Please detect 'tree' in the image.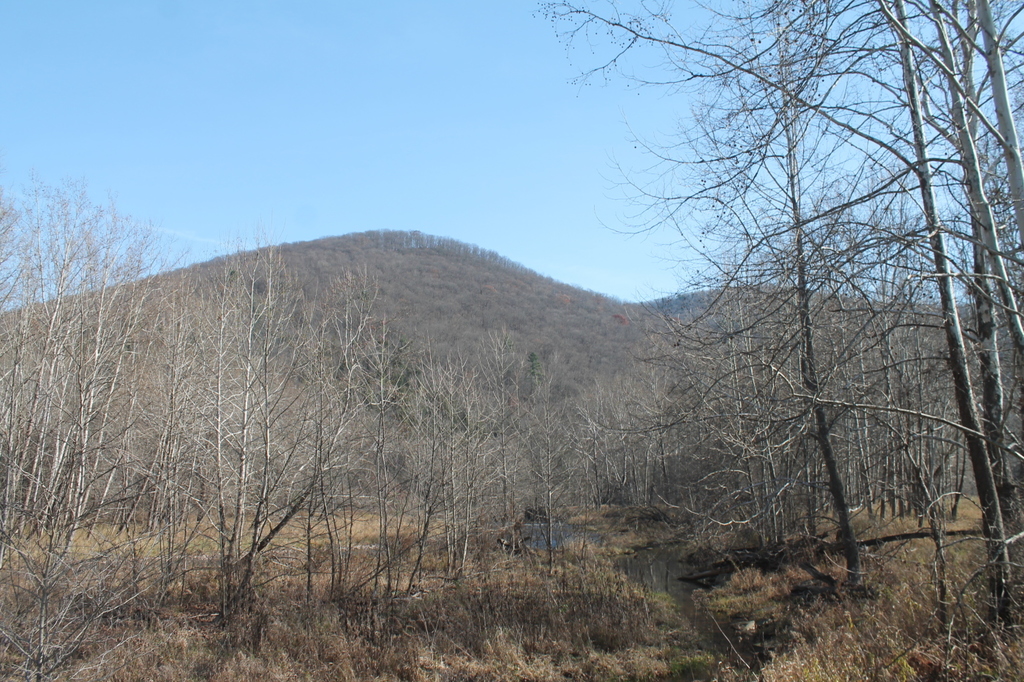
pyautogui.locateOnScreen(541, 0, 1020, 621).
